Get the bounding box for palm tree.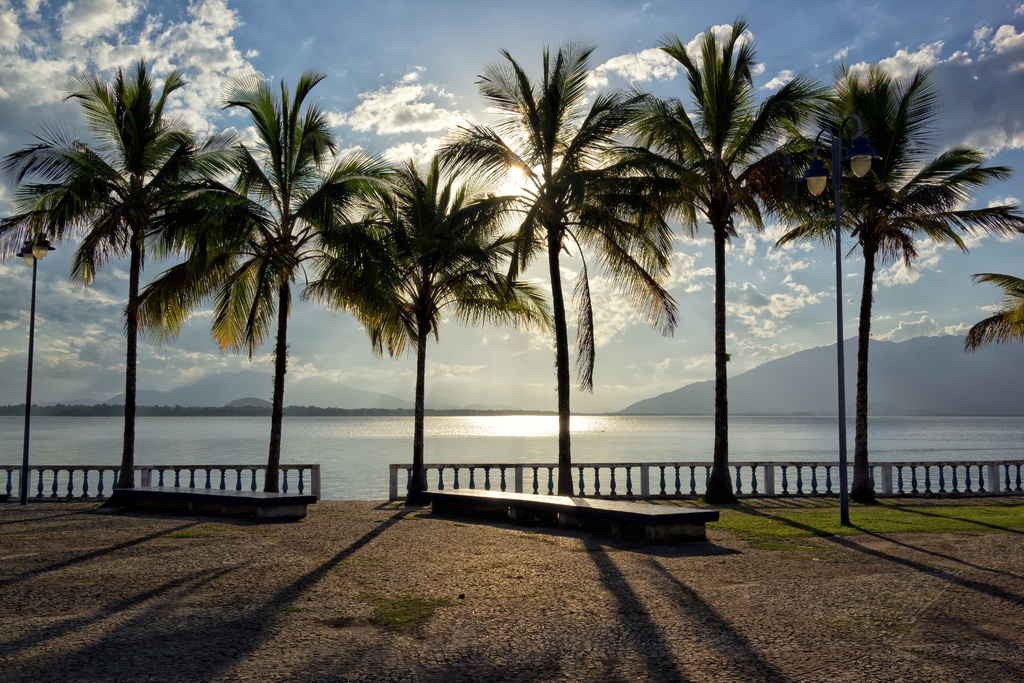
174 65 300 482.
